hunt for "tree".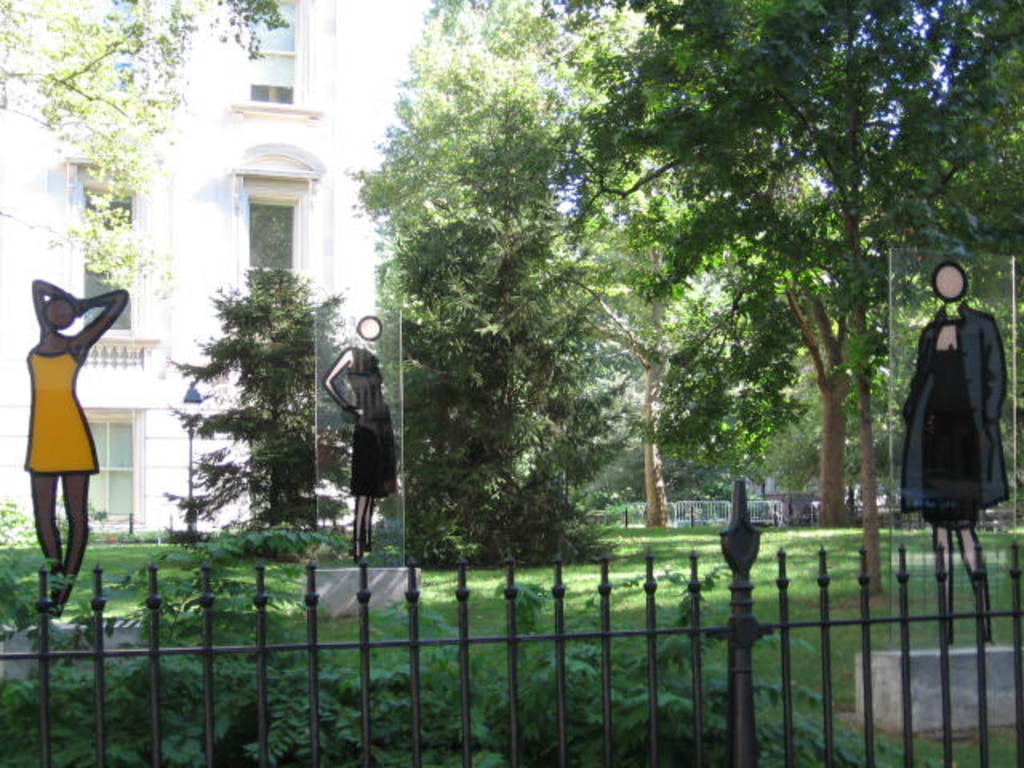
Hunted down at [0, 0, 331, 326].
